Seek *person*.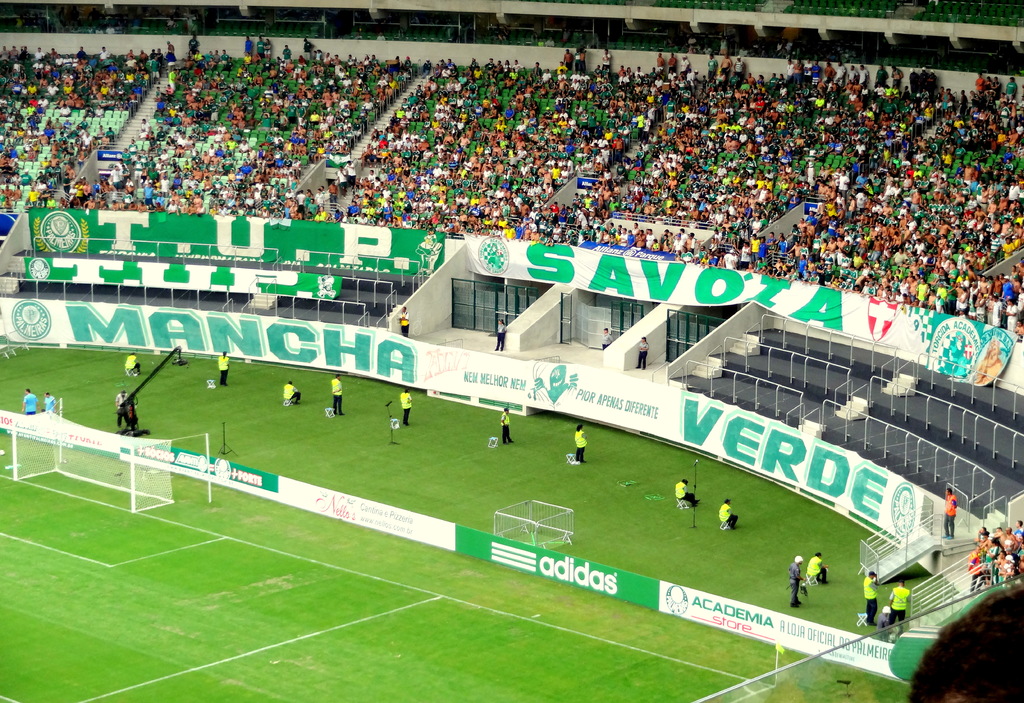
(601,330,609,347).
